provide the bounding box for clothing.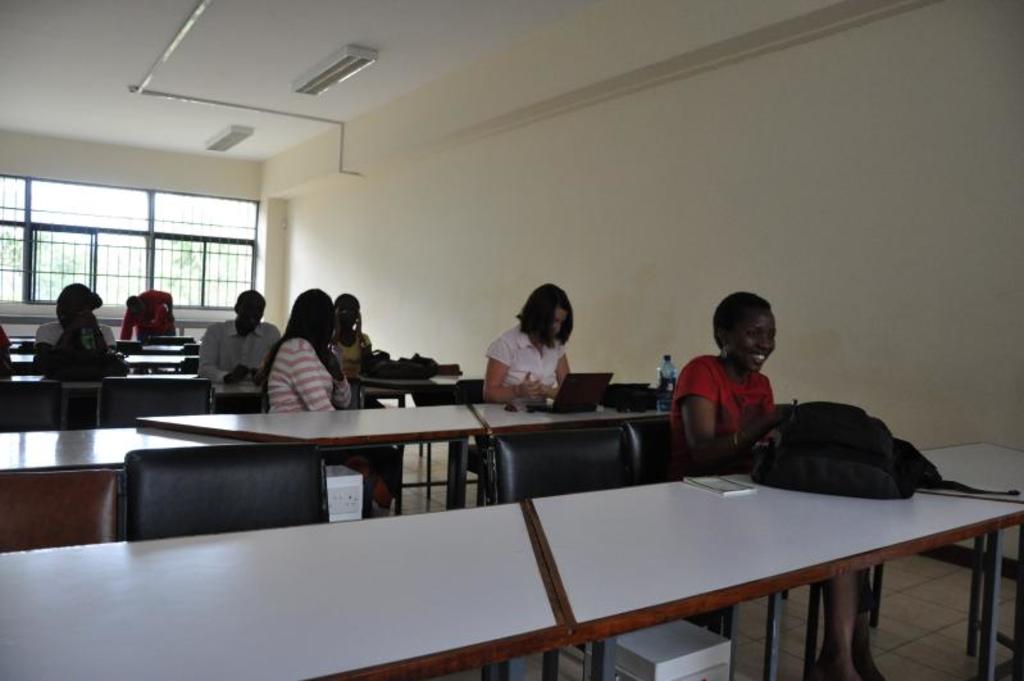
[left=261, top=328, right=354, bottom=414].
